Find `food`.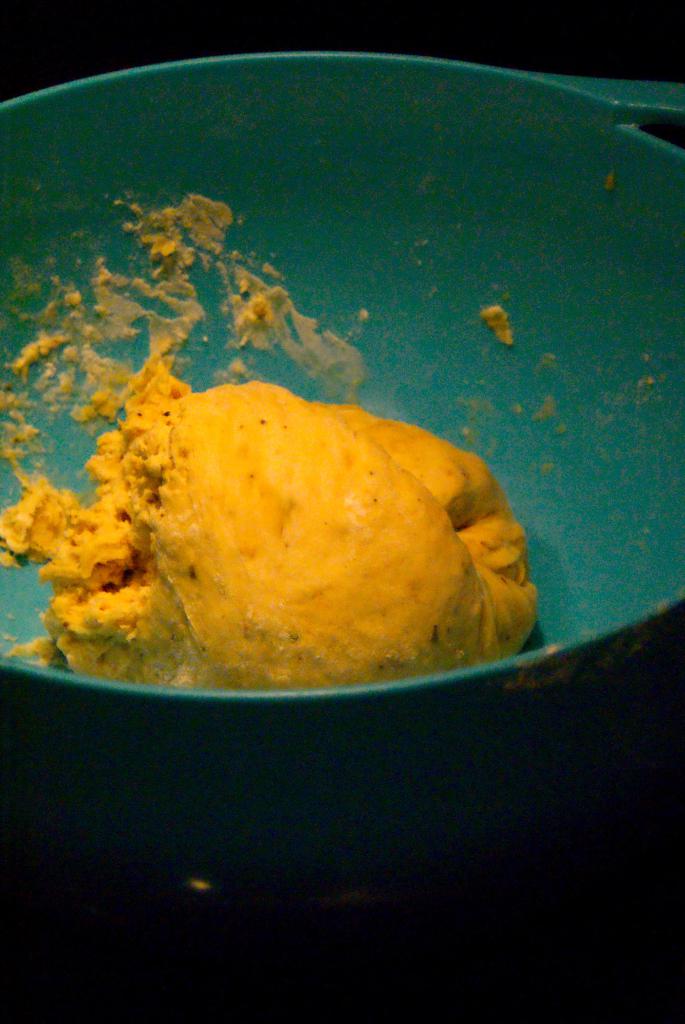
33,158,592,820.
